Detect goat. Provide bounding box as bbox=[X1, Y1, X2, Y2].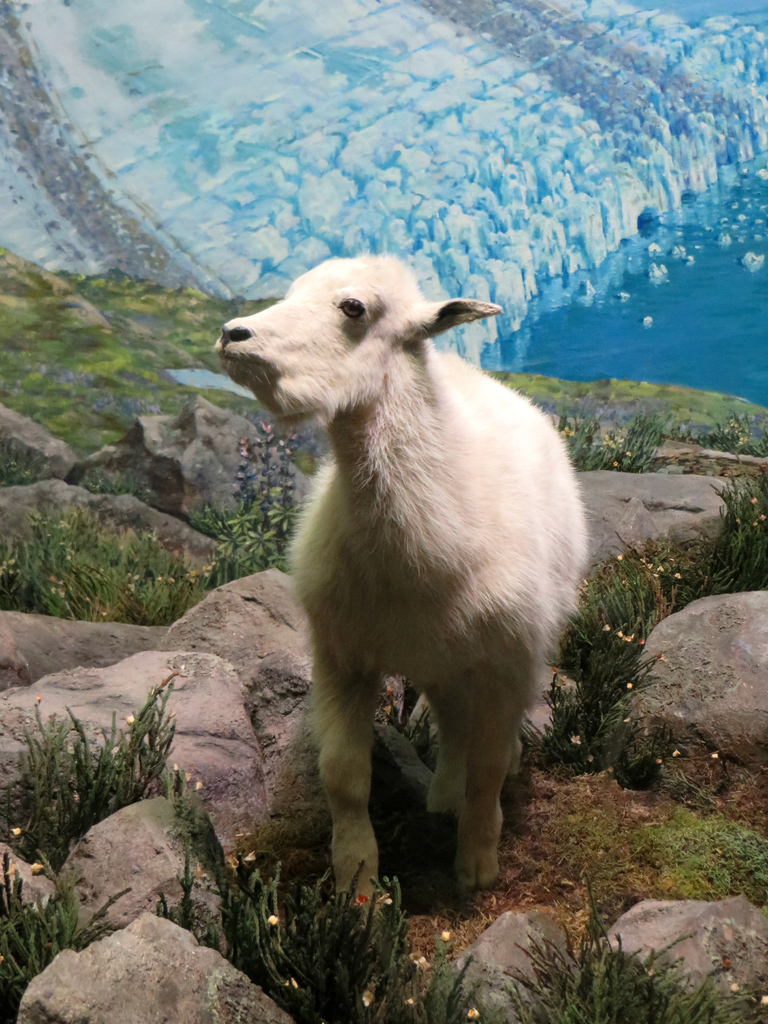
bbox=[210, 281, 601, 937].
